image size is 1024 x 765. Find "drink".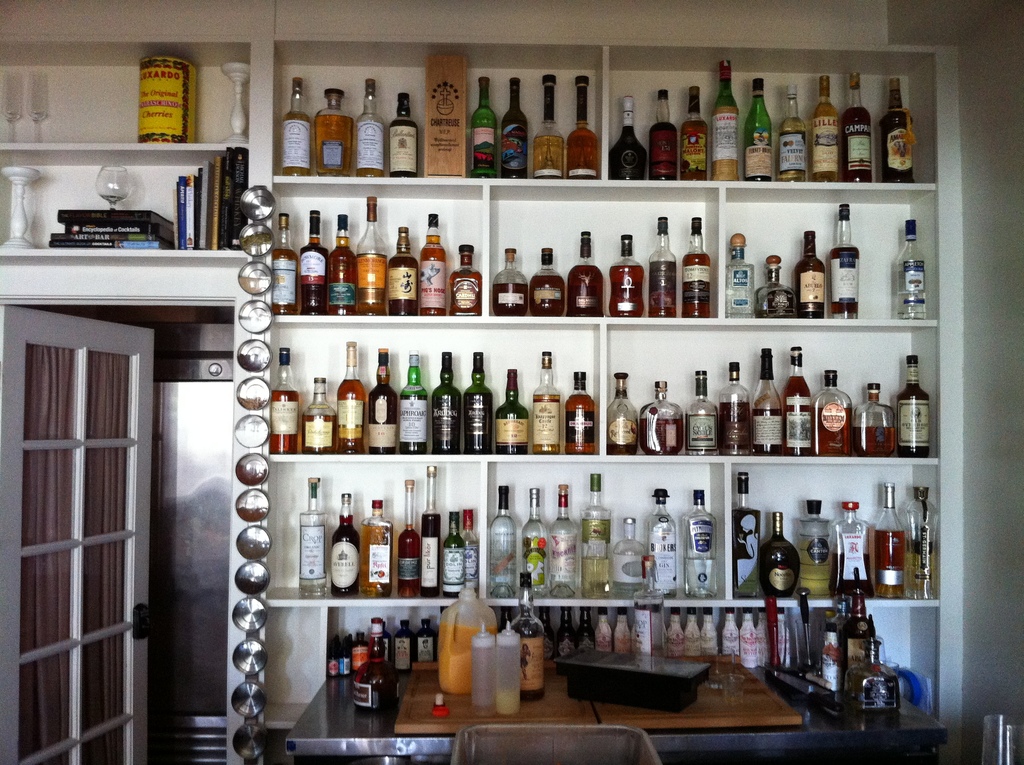
BBox(801, 501, 833, 594).
